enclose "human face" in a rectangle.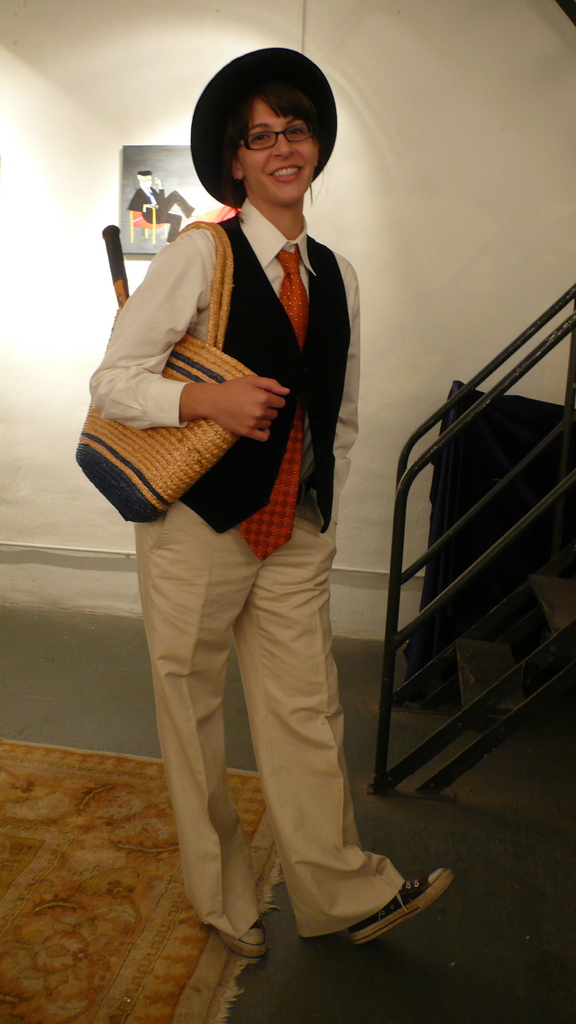
<box>234,100,319,204</box>.
